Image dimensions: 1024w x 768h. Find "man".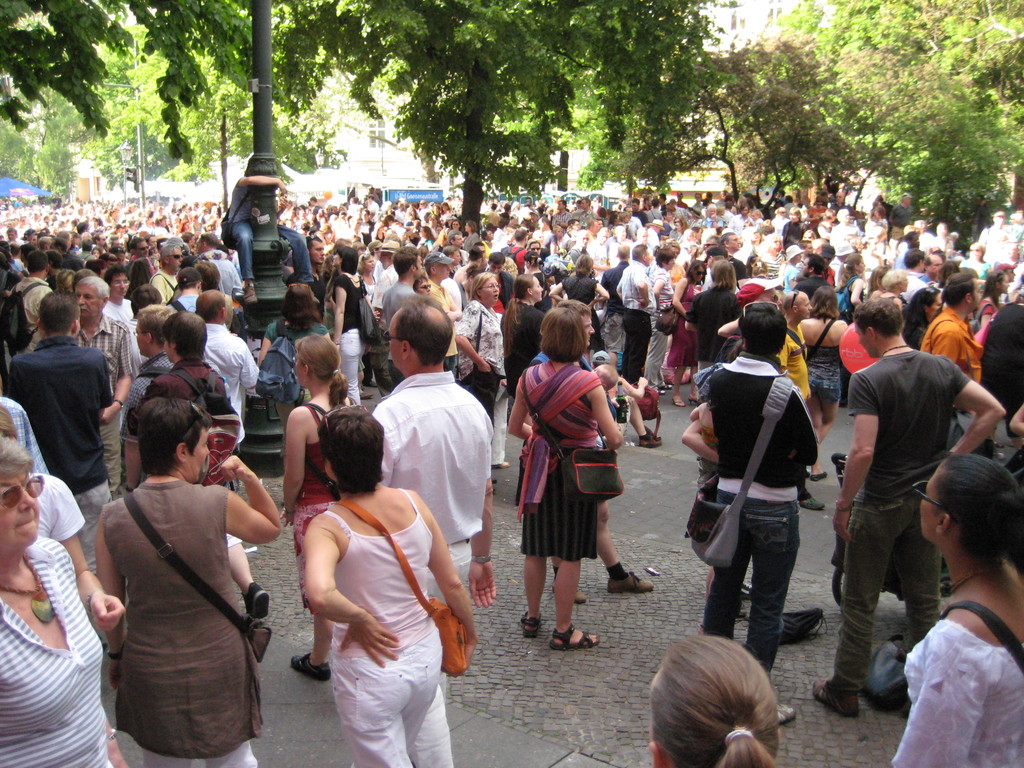
{"left": 4, "top": 291, "right": 120, "bottom": 637}.
